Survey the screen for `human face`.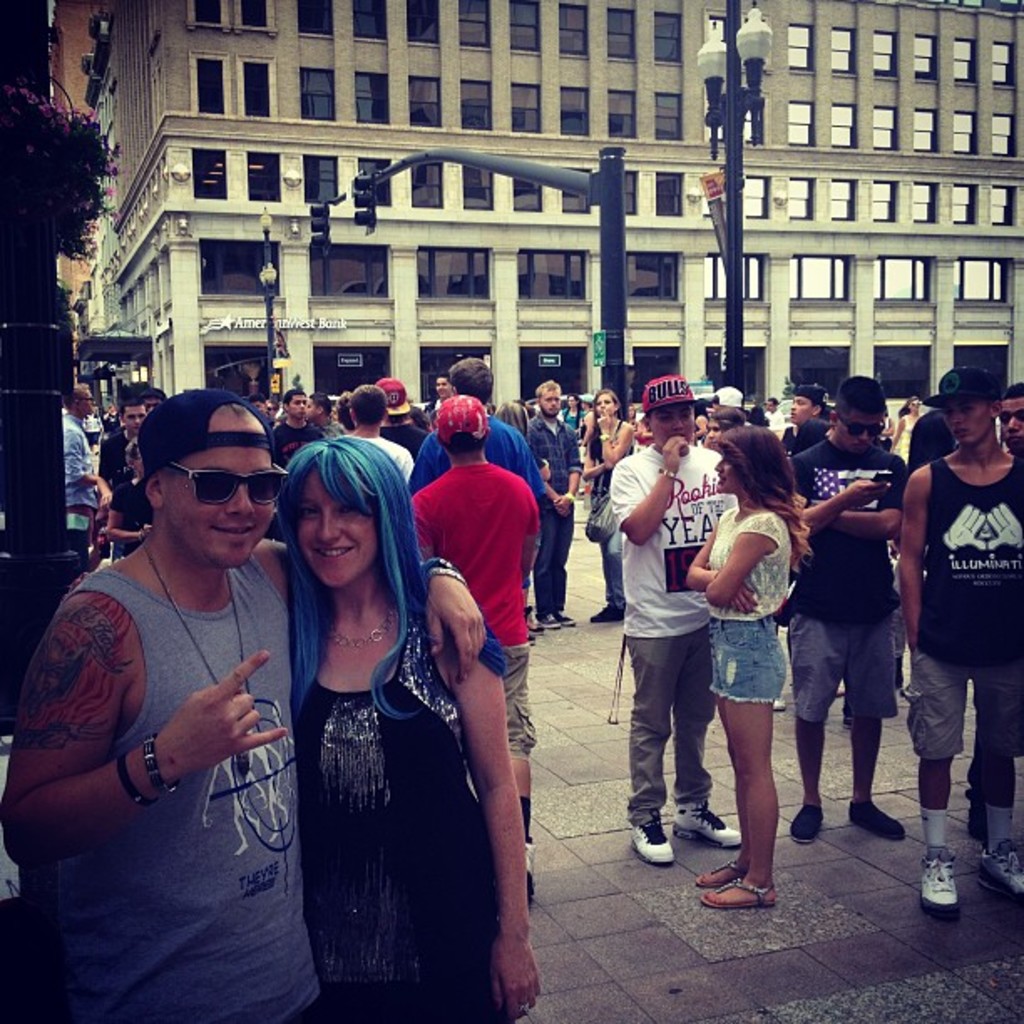
Survey found: 592,397,619,425.
